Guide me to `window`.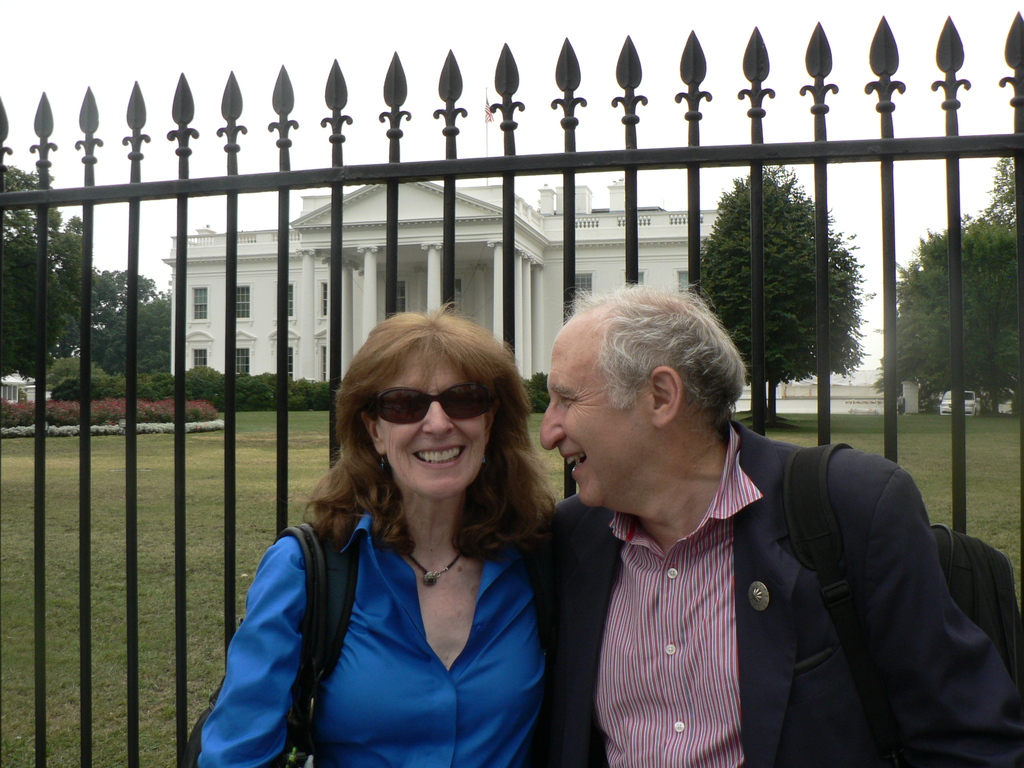
Guidance: (left=284, top=278, right=297, bottom=316).
